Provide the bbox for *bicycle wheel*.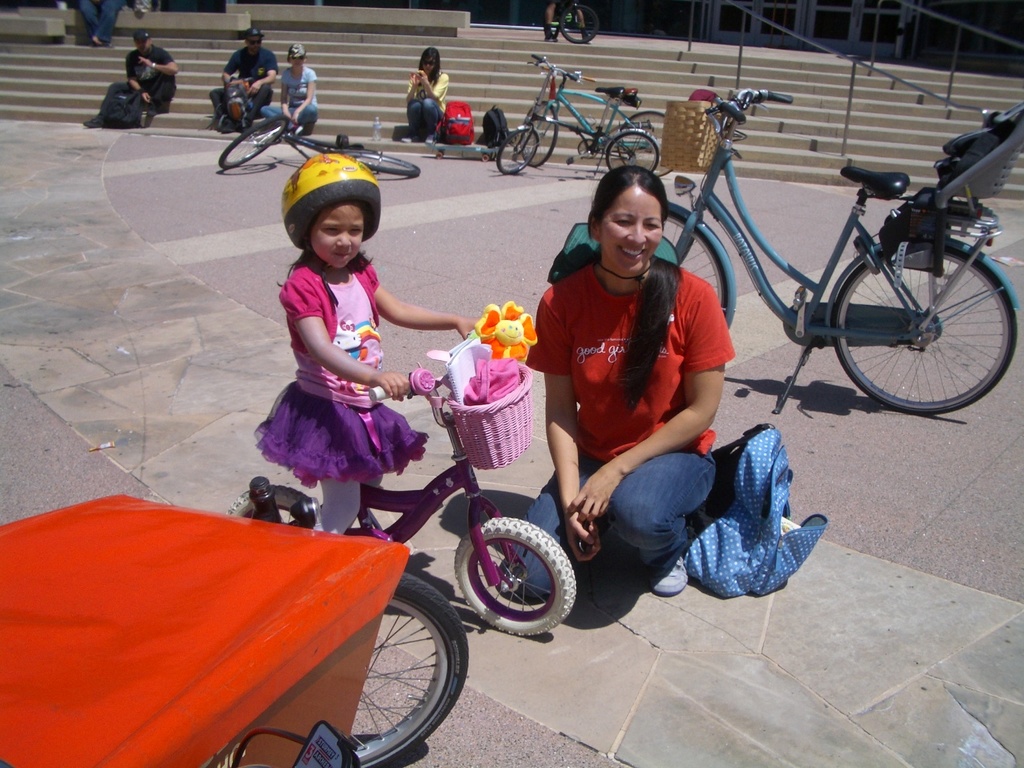
221/478/342/535.
